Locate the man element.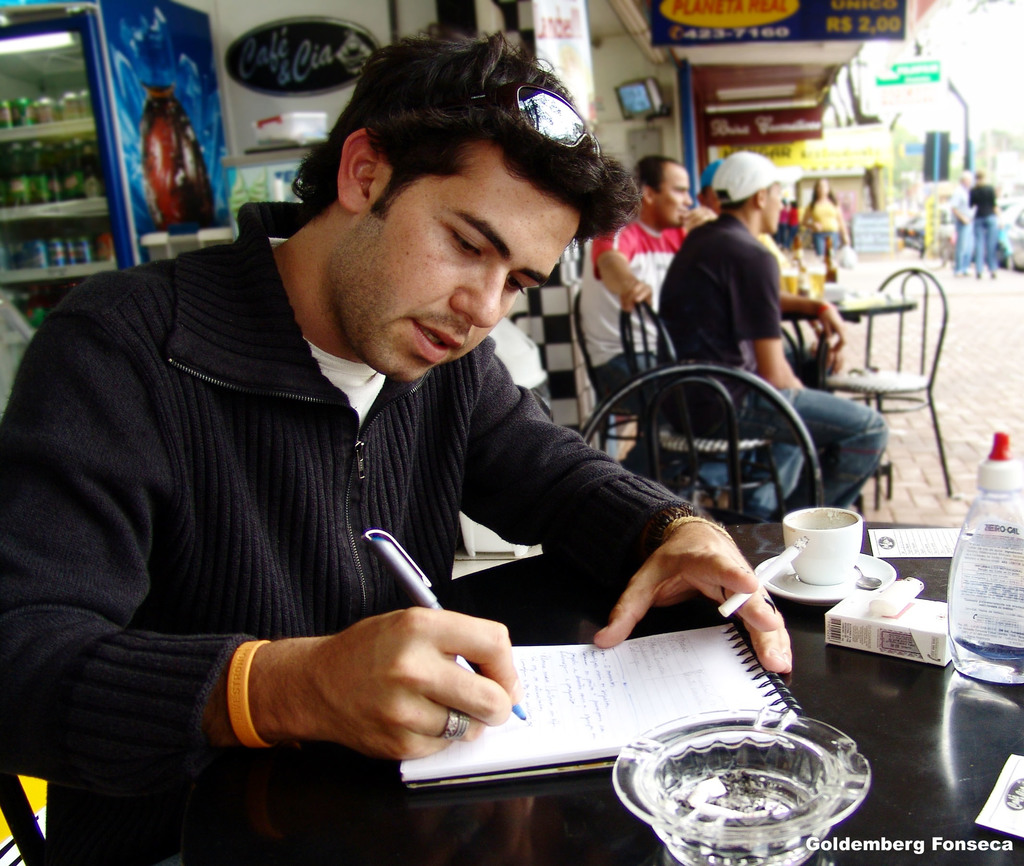
Element bbox: BBox(657, 136, 895, 516).
